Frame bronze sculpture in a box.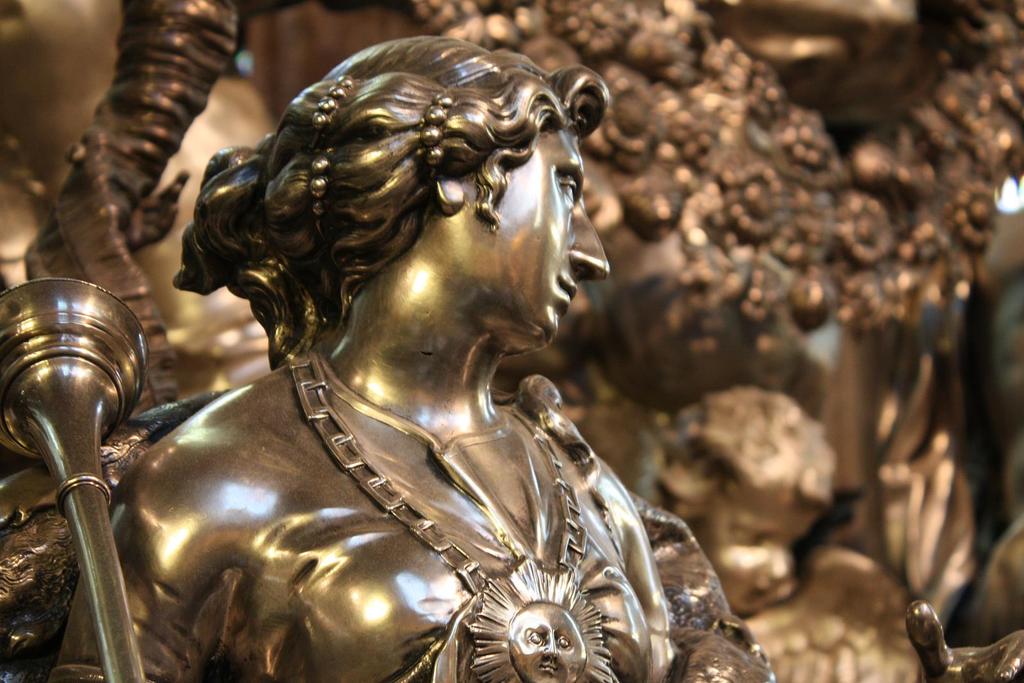
detection(0, 36, 771, 682).
